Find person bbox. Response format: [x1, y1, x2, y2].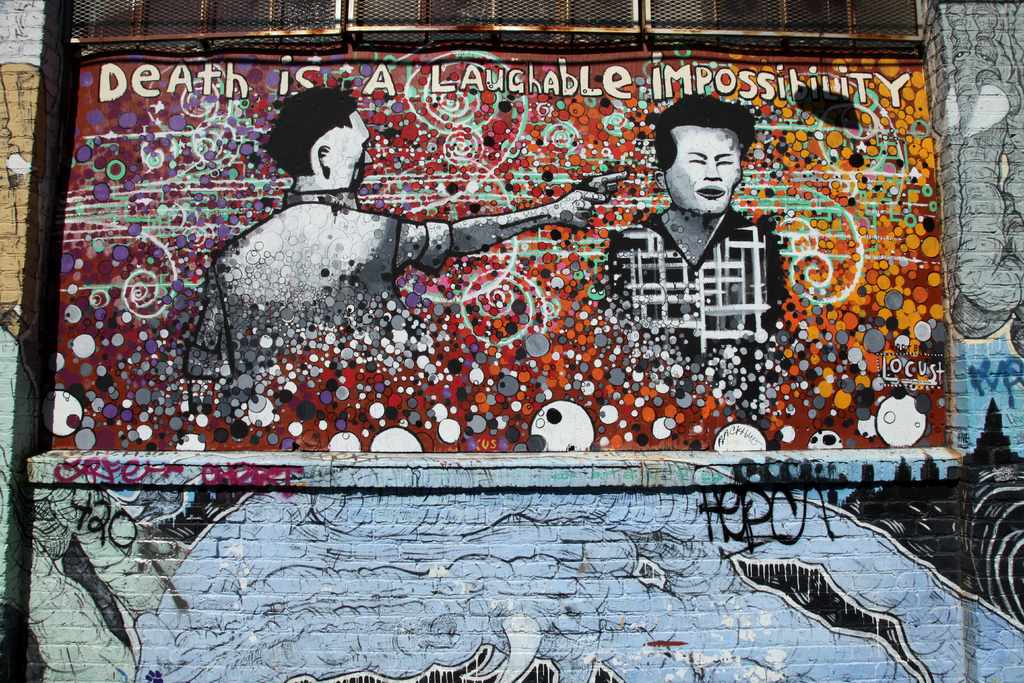
[607, 89, 793, 371].
